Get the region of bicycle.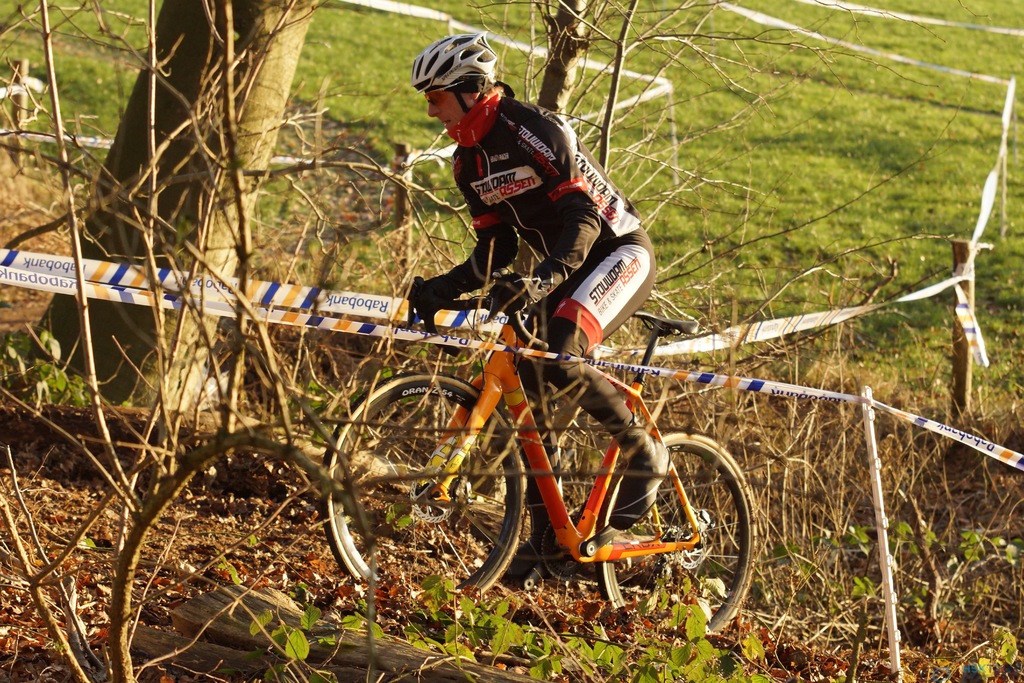
[left=345, top=292, right=762, bottom=605].
